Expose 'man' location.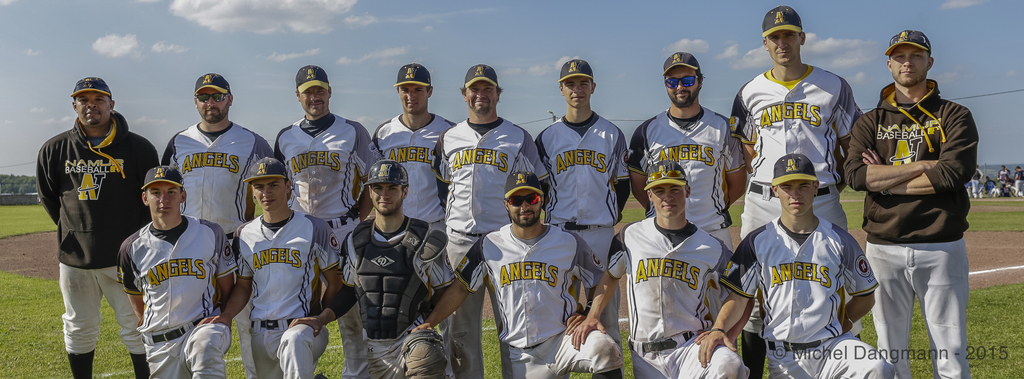
Exposed at 627:52:748:310.
